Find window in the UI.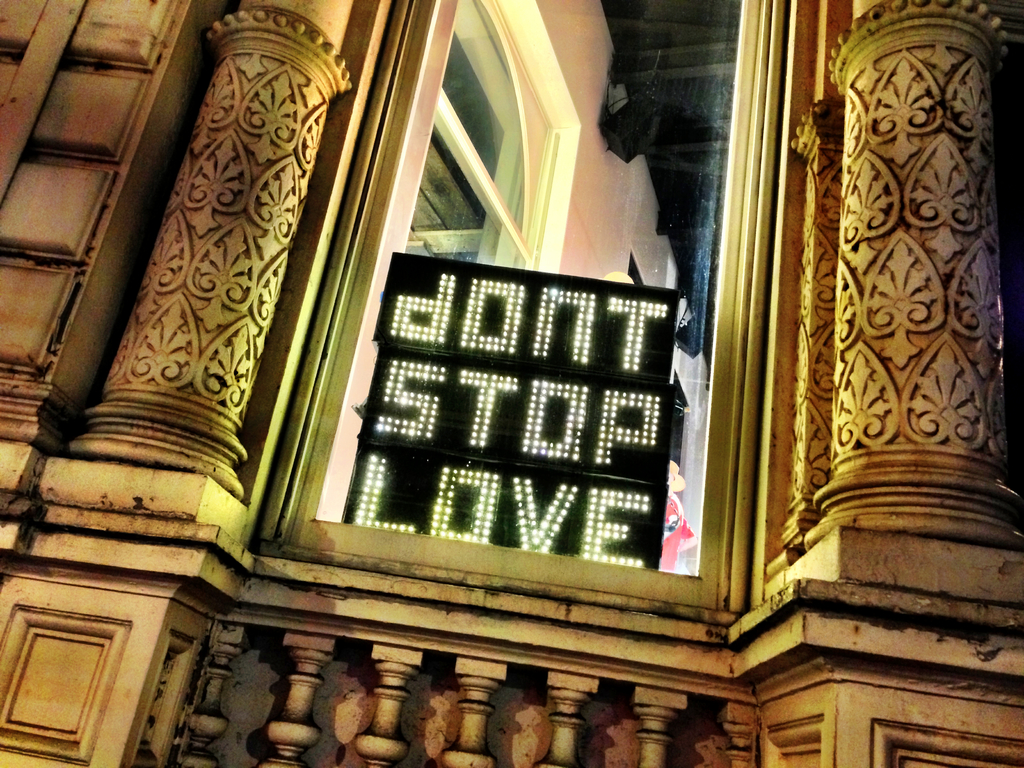
UI element at [250, 1, 794, 628].
